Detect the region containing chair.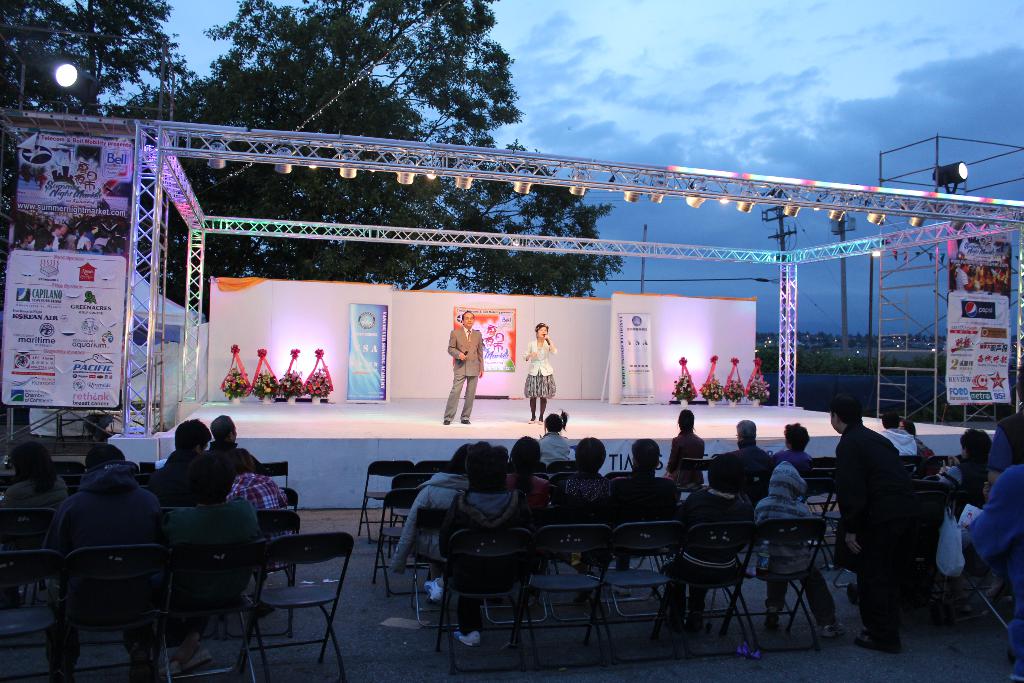
select_region(262, 462, 290, 492).
